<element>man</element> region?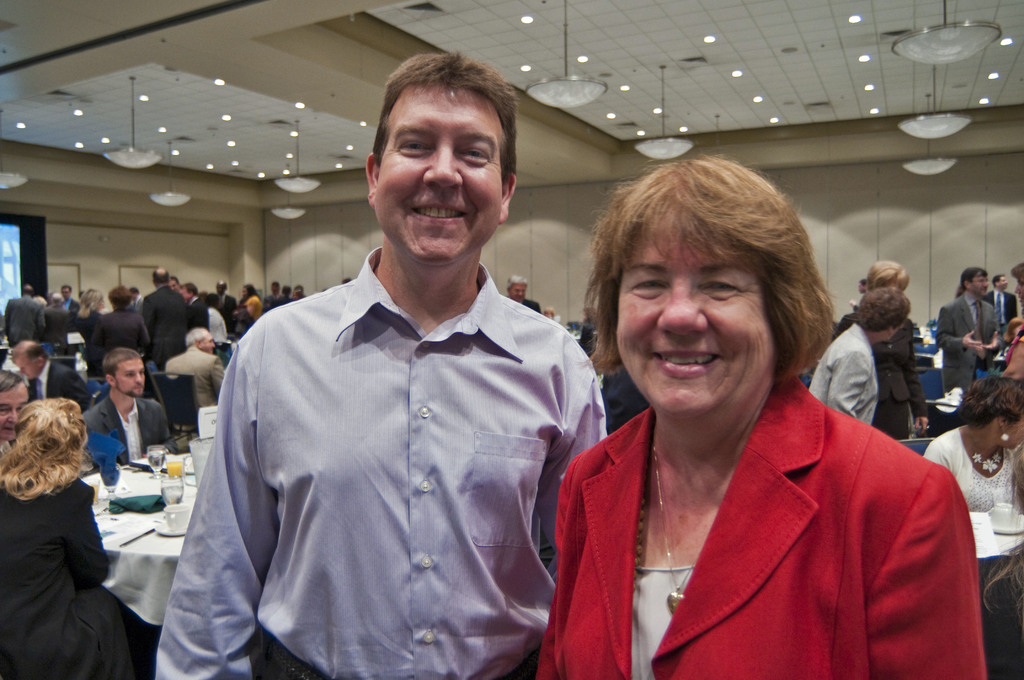
select_region(6, 336, 88, 407)
